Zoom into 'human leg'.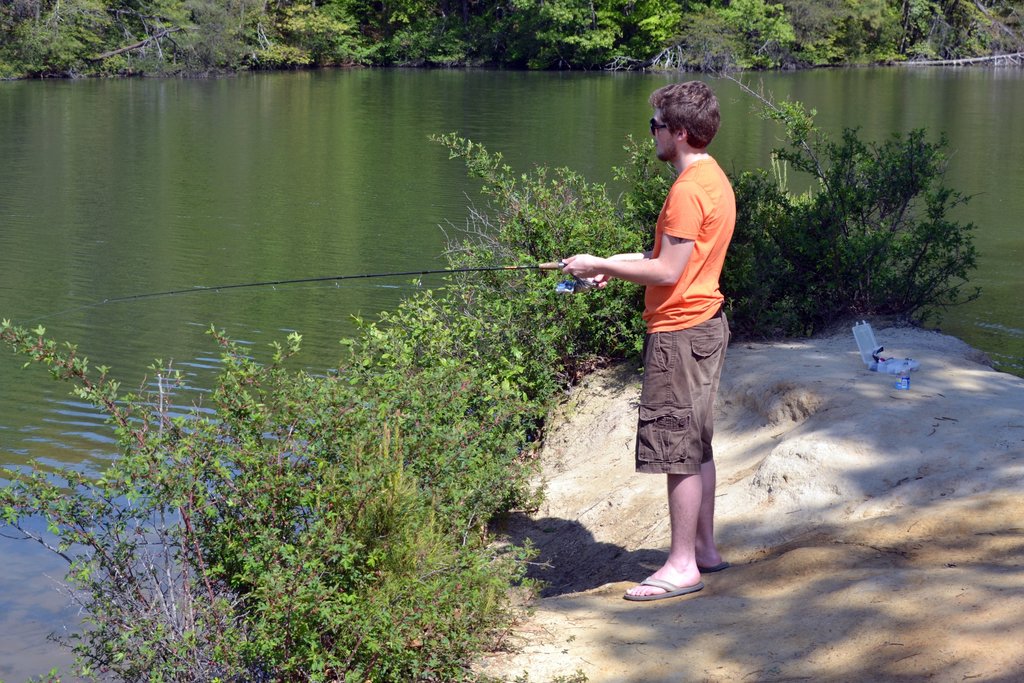
Zoom target: [691,311,735,568].
